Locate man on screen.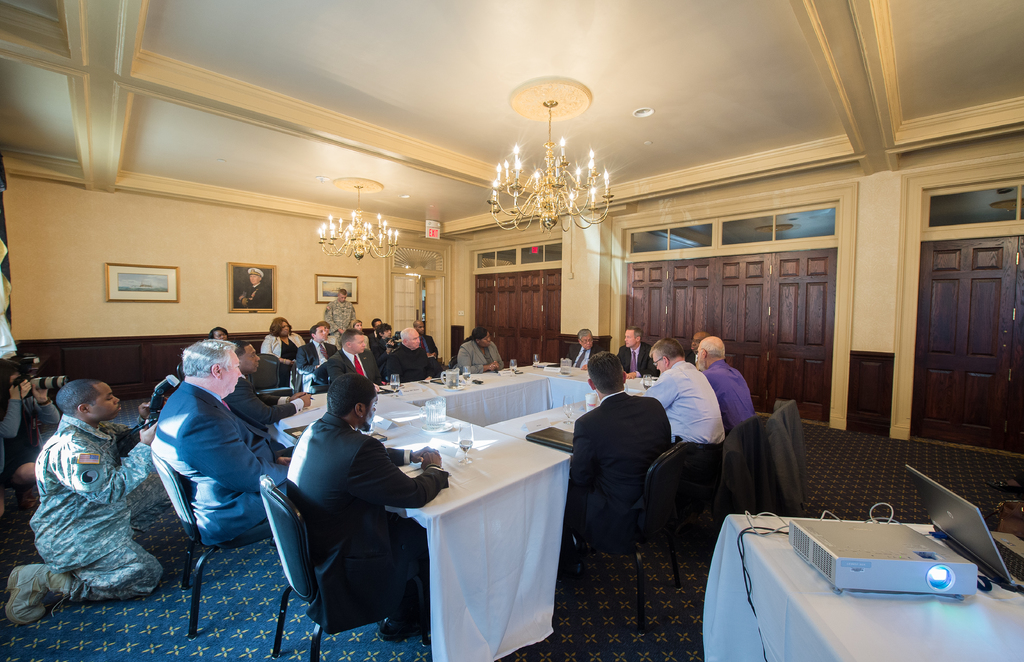
On screen at Rect(685, 330, 710, 367).
